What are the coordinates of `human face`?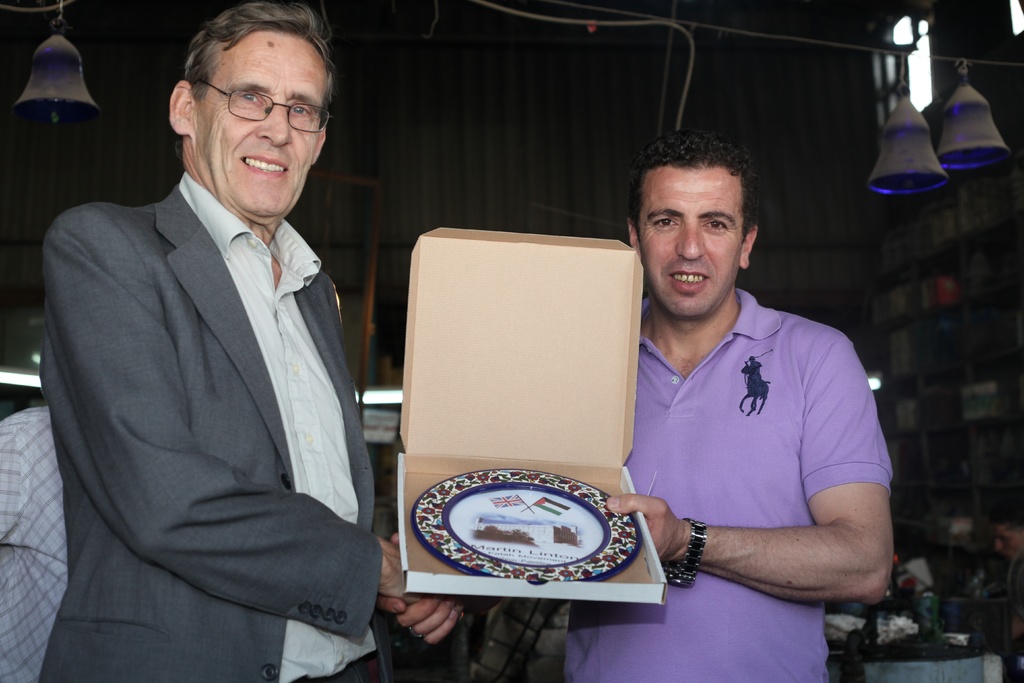
l=203, t=35, r=328, b=213.
